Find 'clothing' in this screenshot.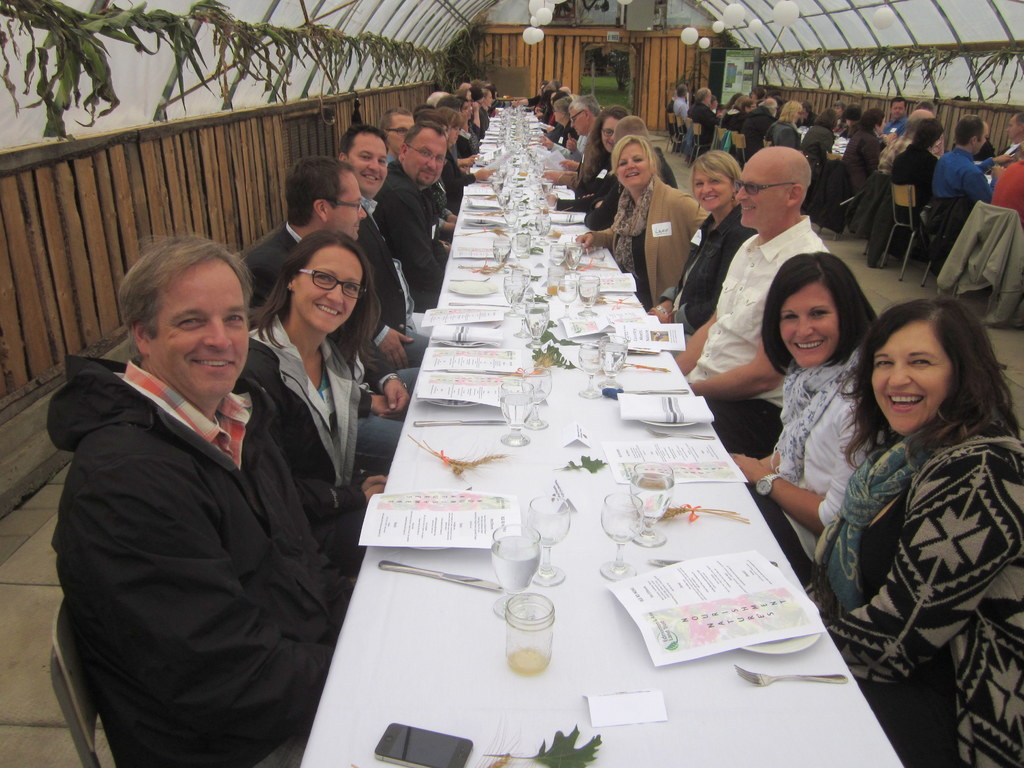
The bounding box for 'clothing' is region(722, 107, 739, 131).
